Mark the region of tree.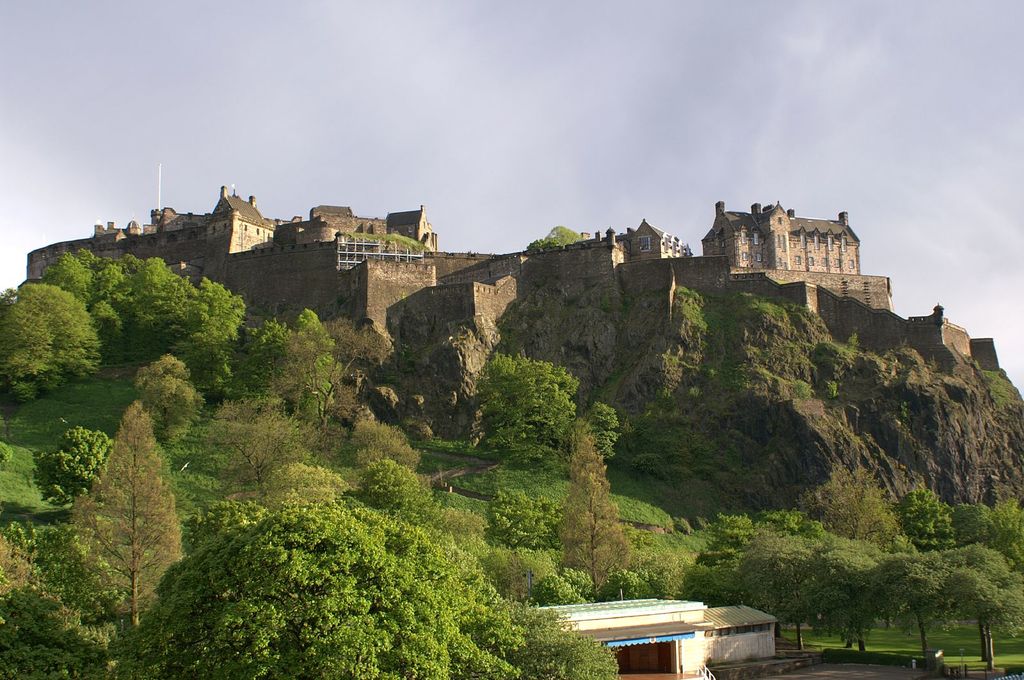
Region: box=[675, 507, 767, 605].
